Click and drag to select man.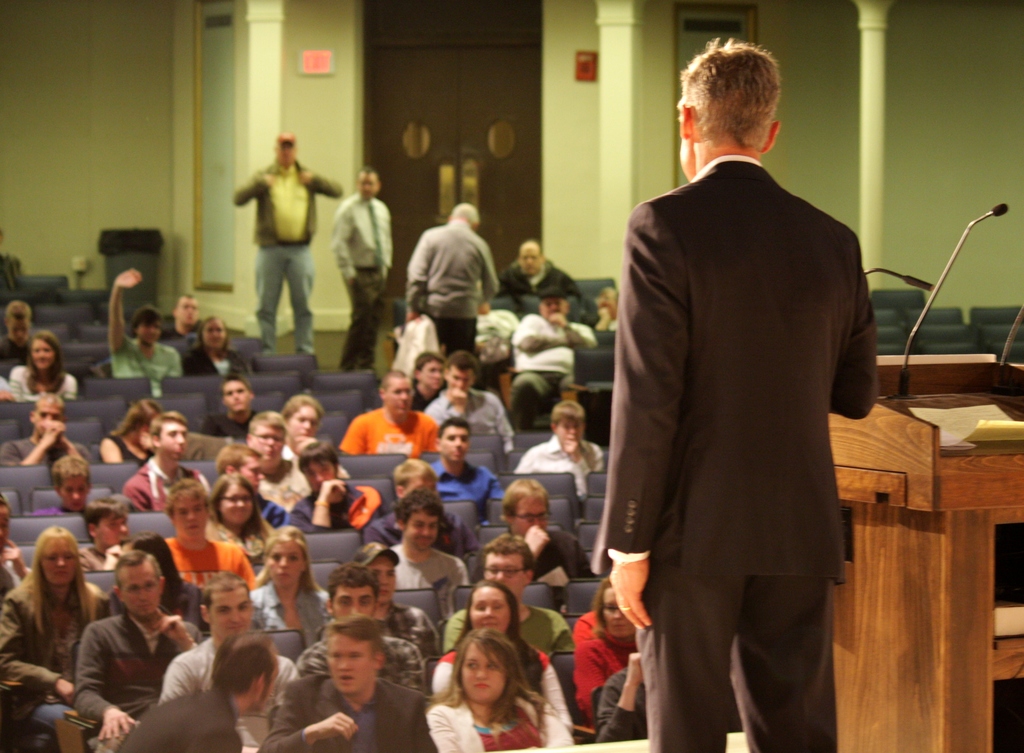
Selection: crop(0, 300, 36, 375).
